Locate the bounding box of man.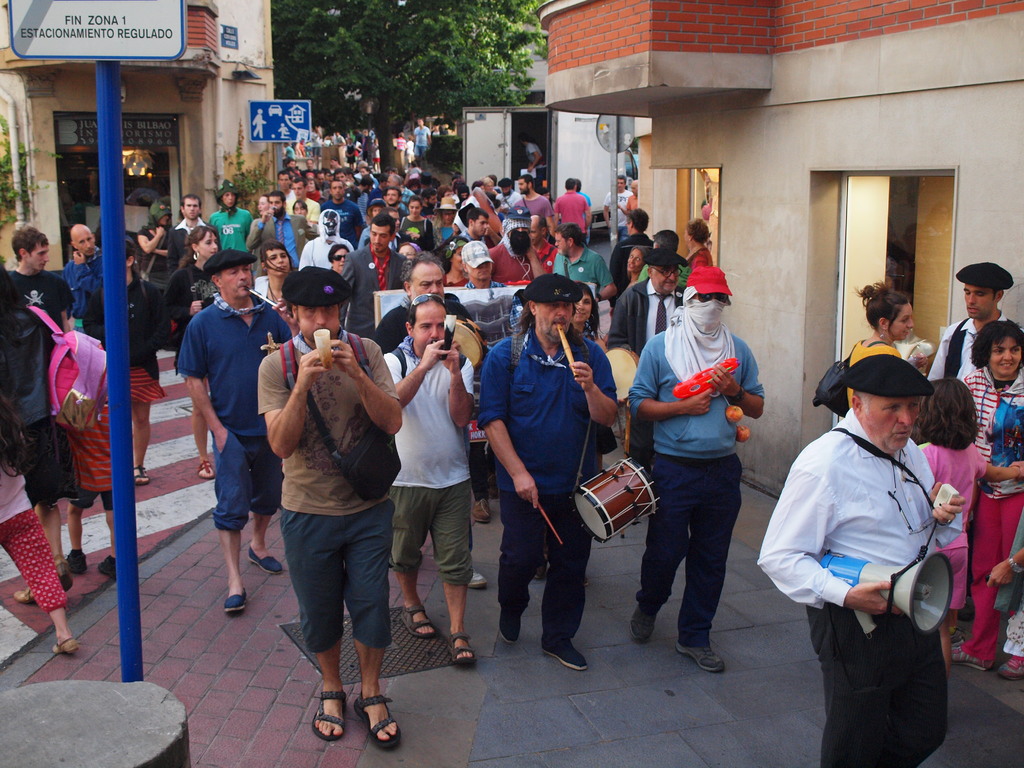
Bounding box: (x1=554, y1=221, x2=618, y2=316).
